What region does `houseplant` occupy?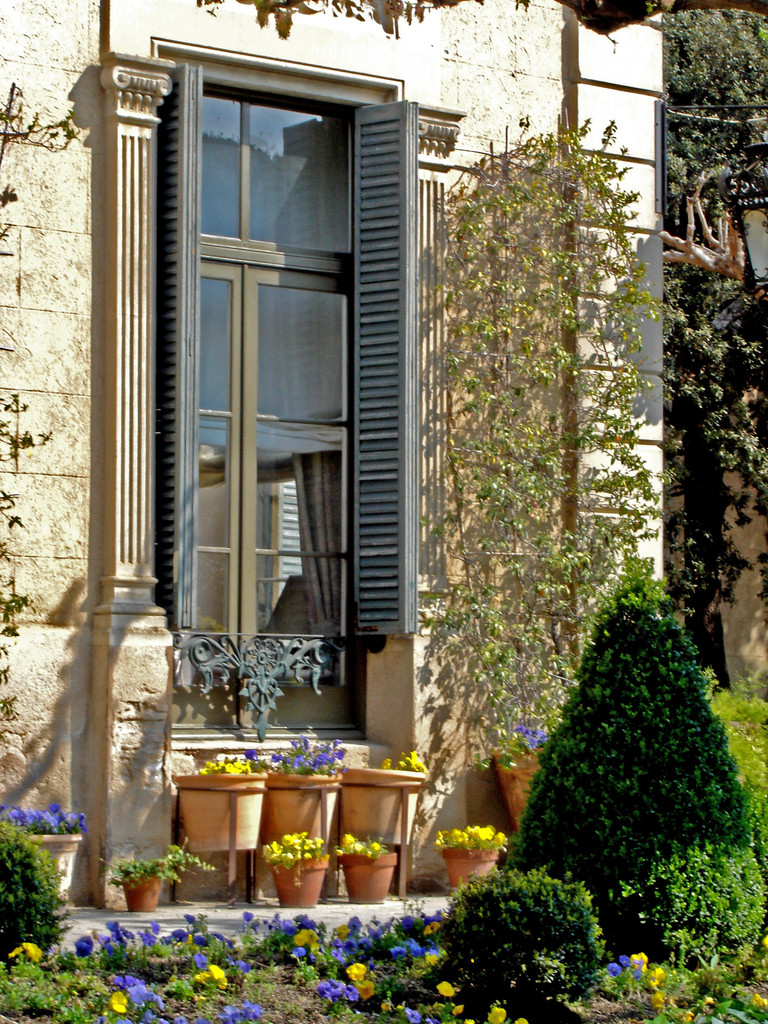
box(432, 827, 511, 892).
